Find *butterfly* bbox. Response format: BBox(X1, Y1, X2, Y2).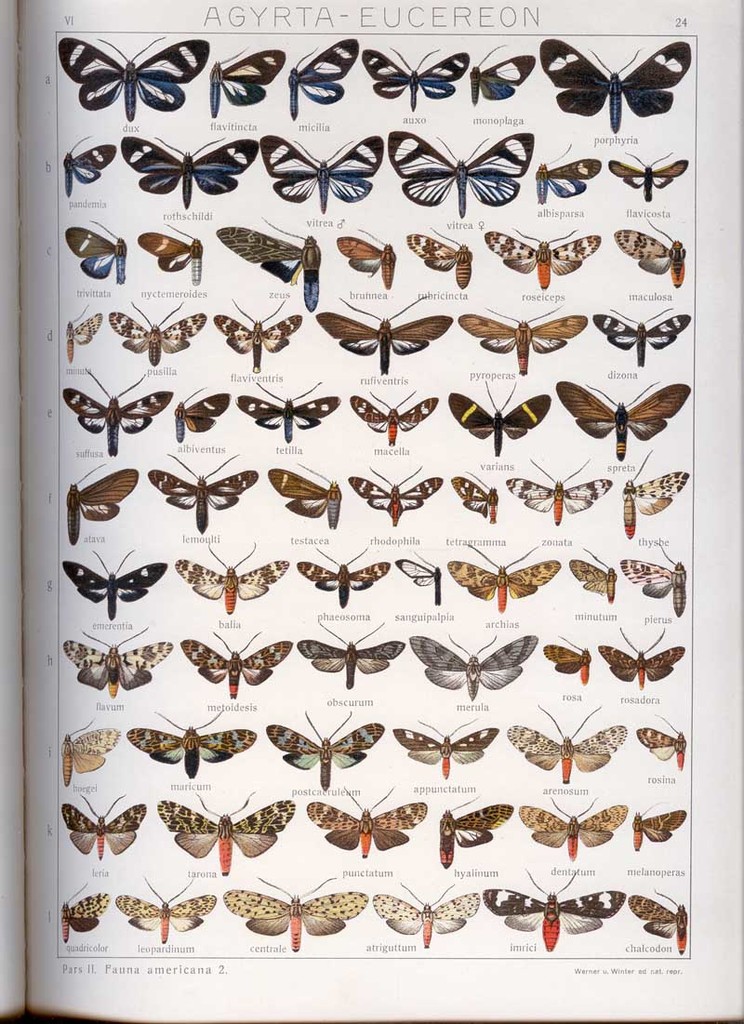
BBox(180, 624, 295, 696).
